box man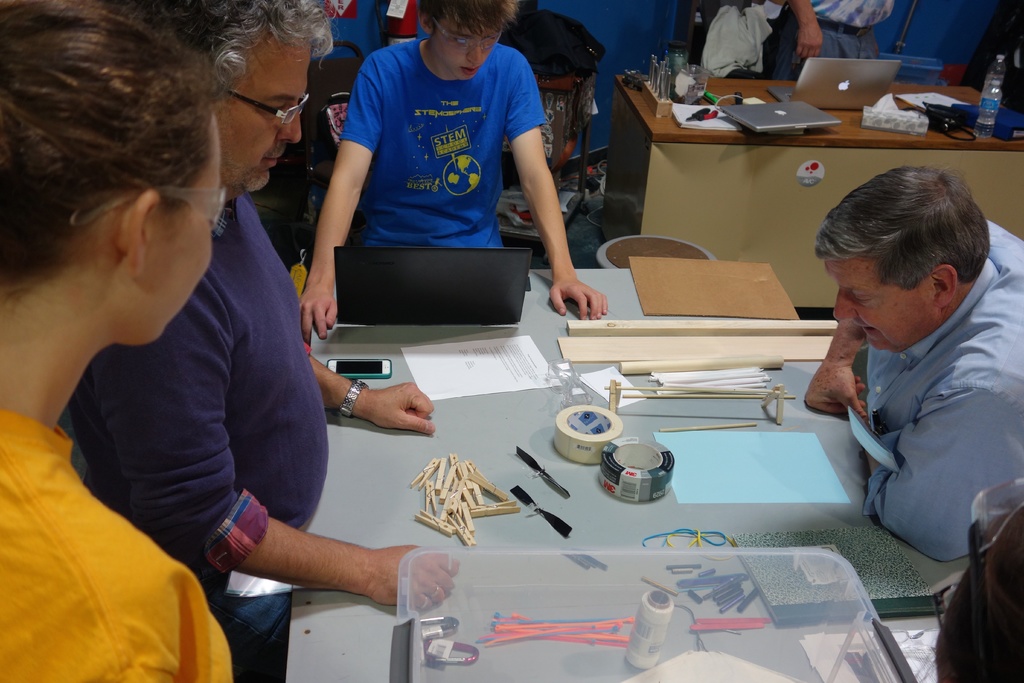
{"left": 63, "top": 0, "right": 462, "bottom": 682}
